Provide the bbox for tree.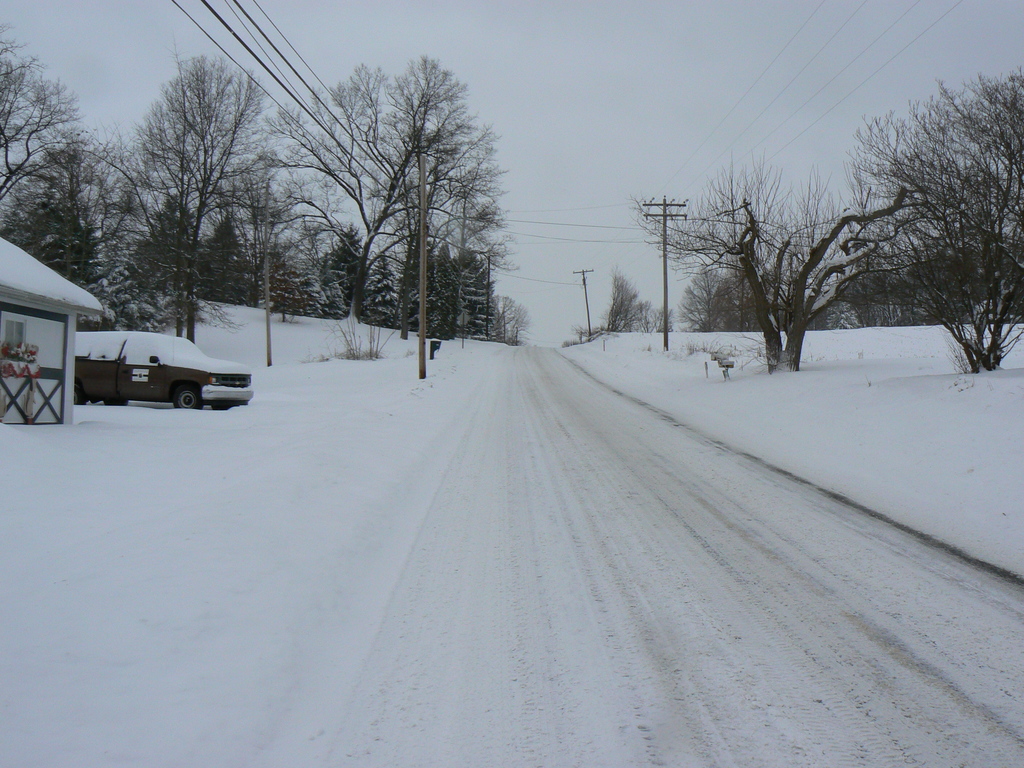
l=679, t=163, r=785, b=330.
